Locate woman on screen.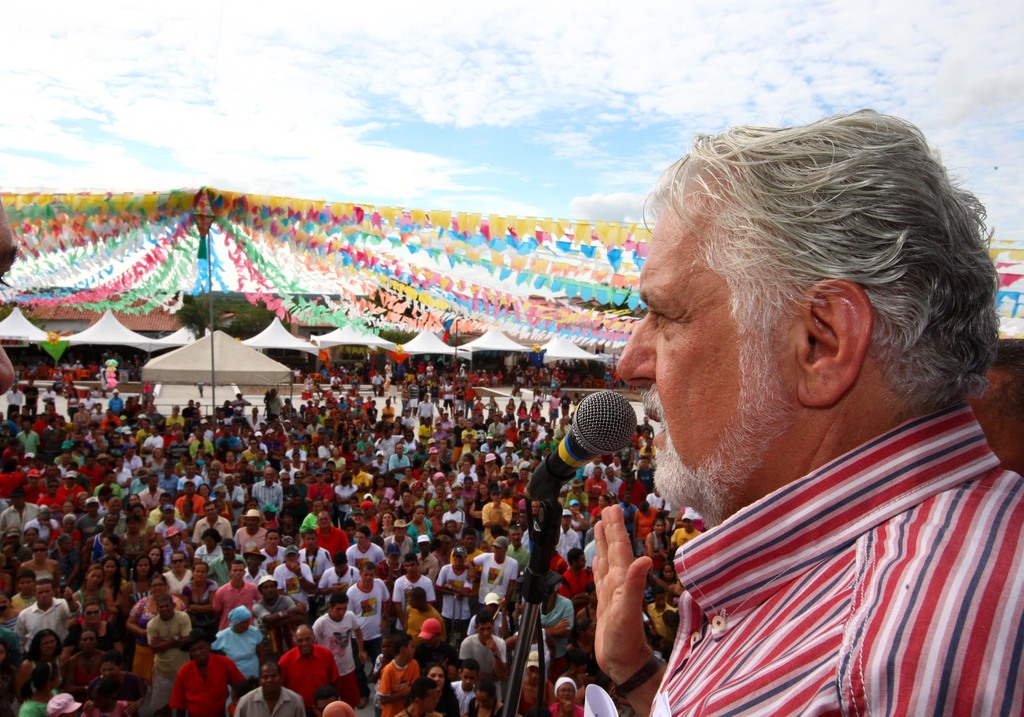
On screen at bbox=[17, 657, 63, 715].
